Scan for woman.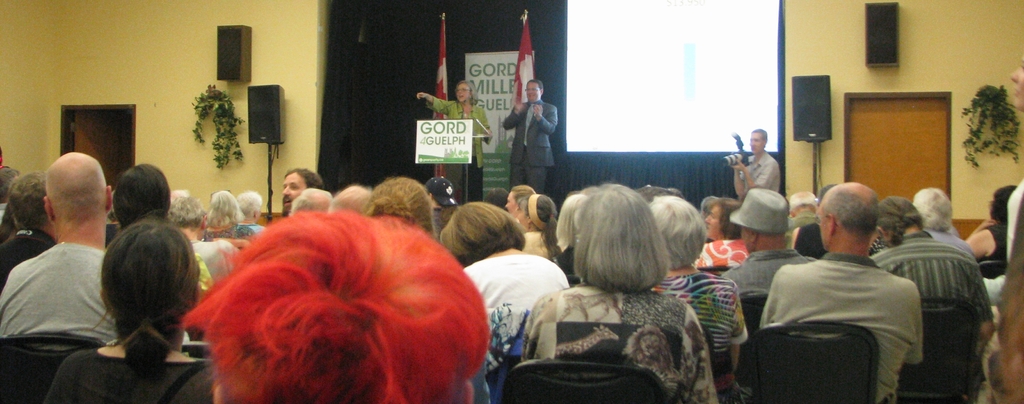
Scan result: 696:195:754:267.
